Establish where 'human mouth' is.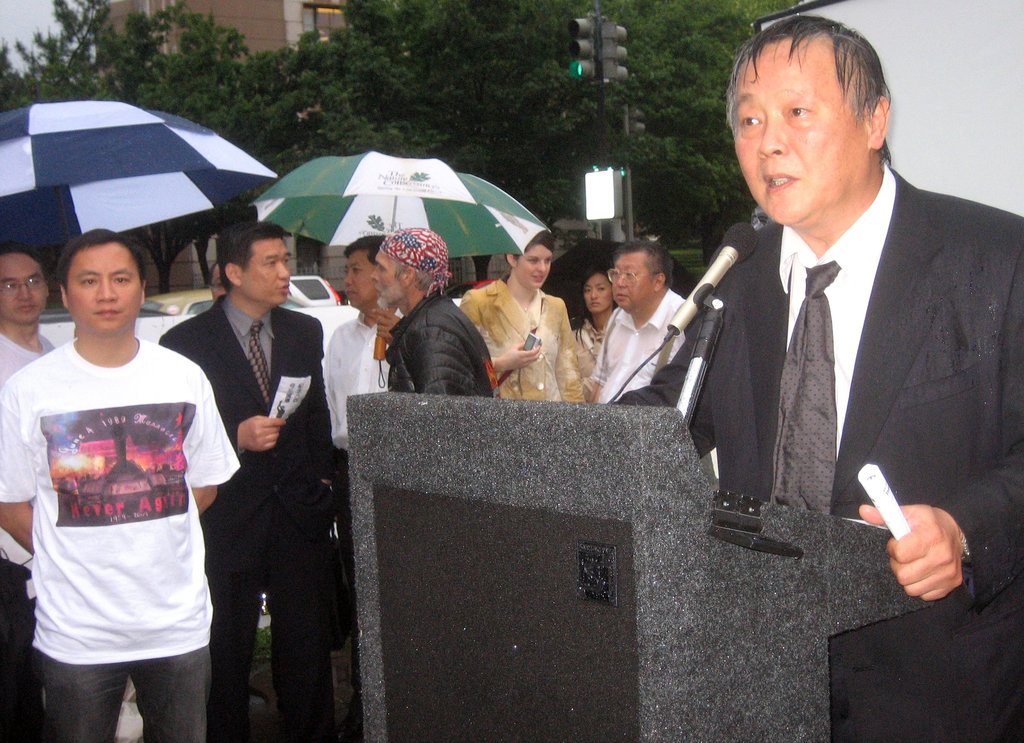
Established at <region>755, 167, 801, 199</region>.
